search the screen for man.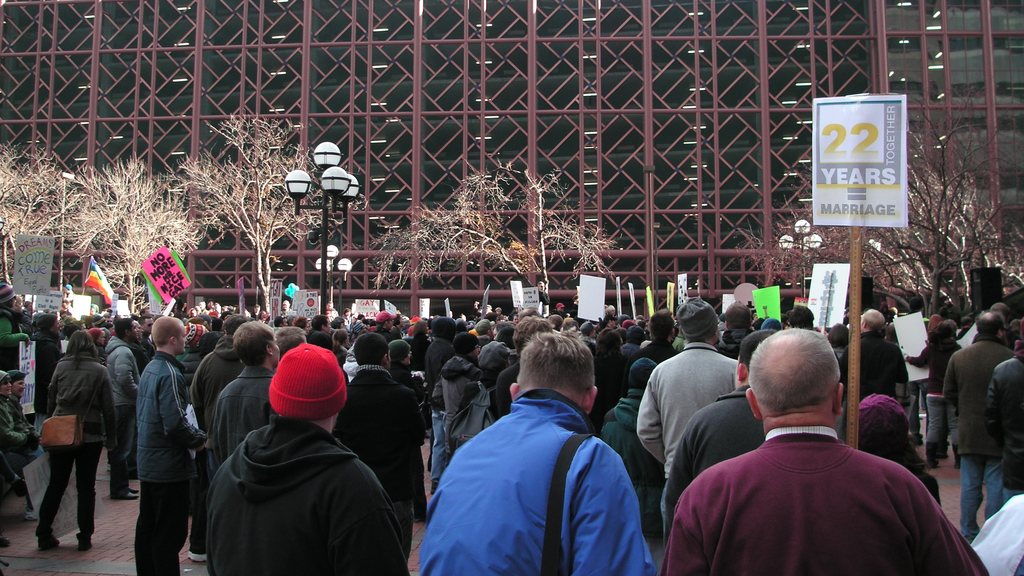
Found at Rect(940, 314, 1005, 545).
